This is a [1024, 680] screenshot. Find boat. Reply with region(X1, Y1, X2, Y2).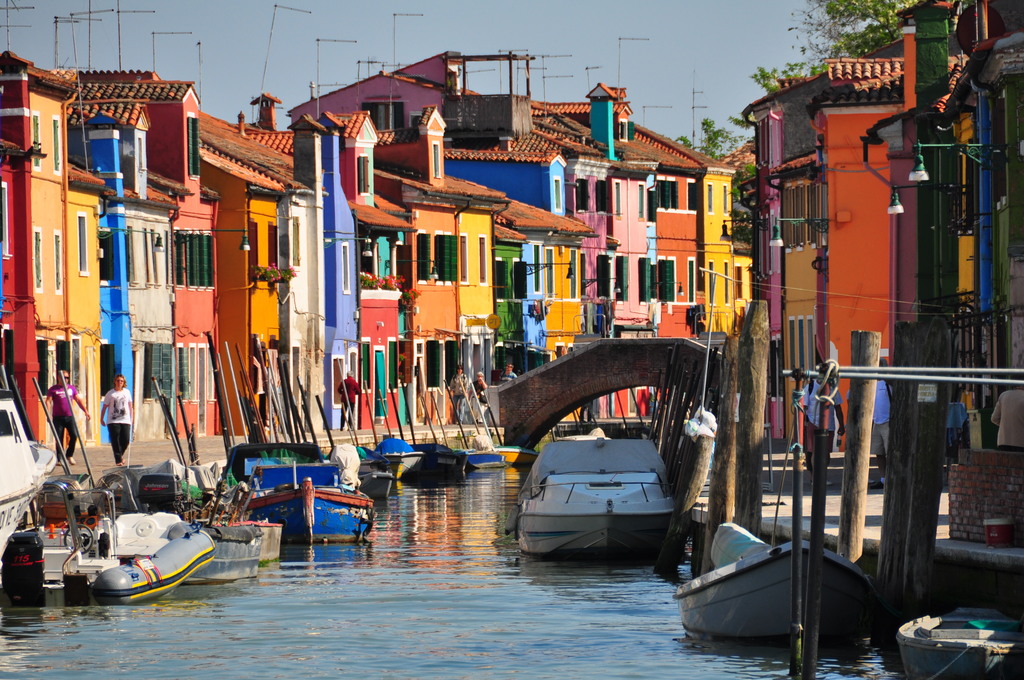
region(0, 359, 60, 566).
